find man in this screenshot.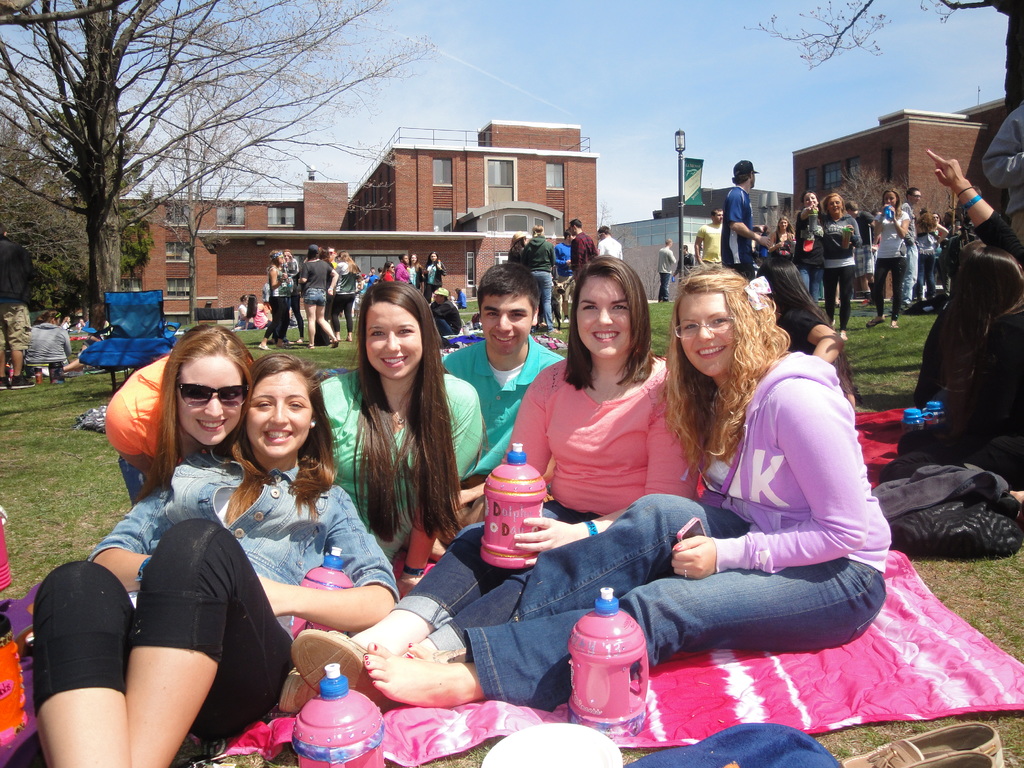
The bounding box for man is {"x1": 724, "y1": 156, "x2": 771, "y2": 289}.
